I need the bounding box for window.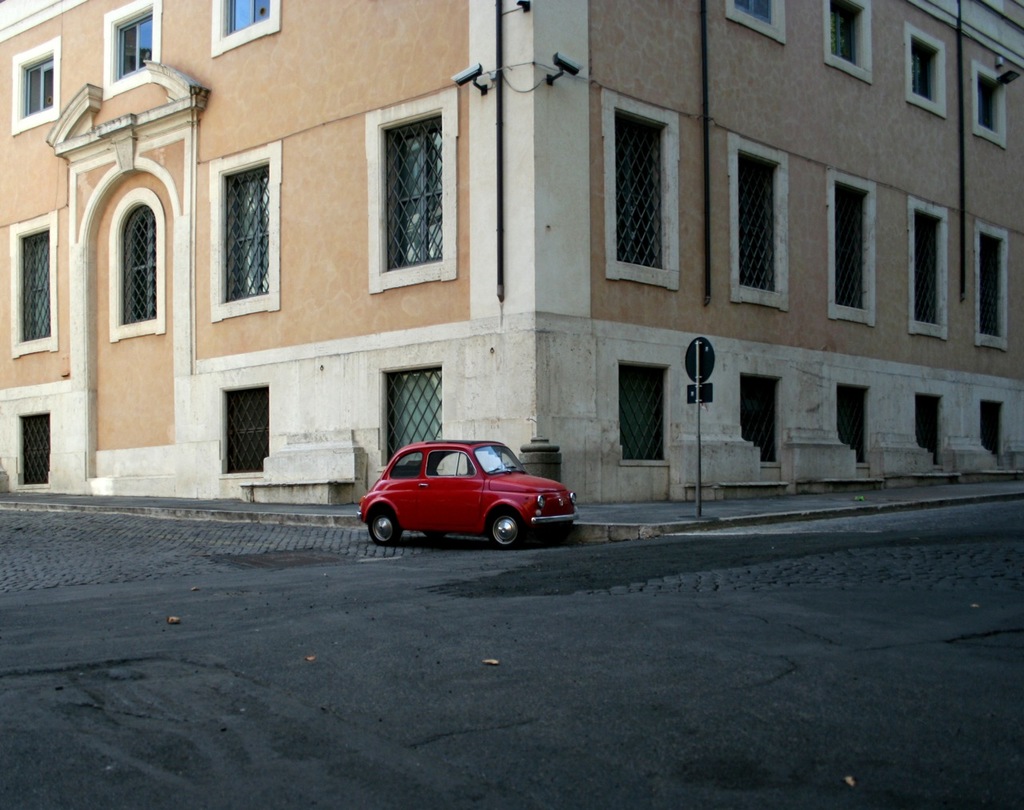
Here it is: bbox(110, 9, 156, 79).
